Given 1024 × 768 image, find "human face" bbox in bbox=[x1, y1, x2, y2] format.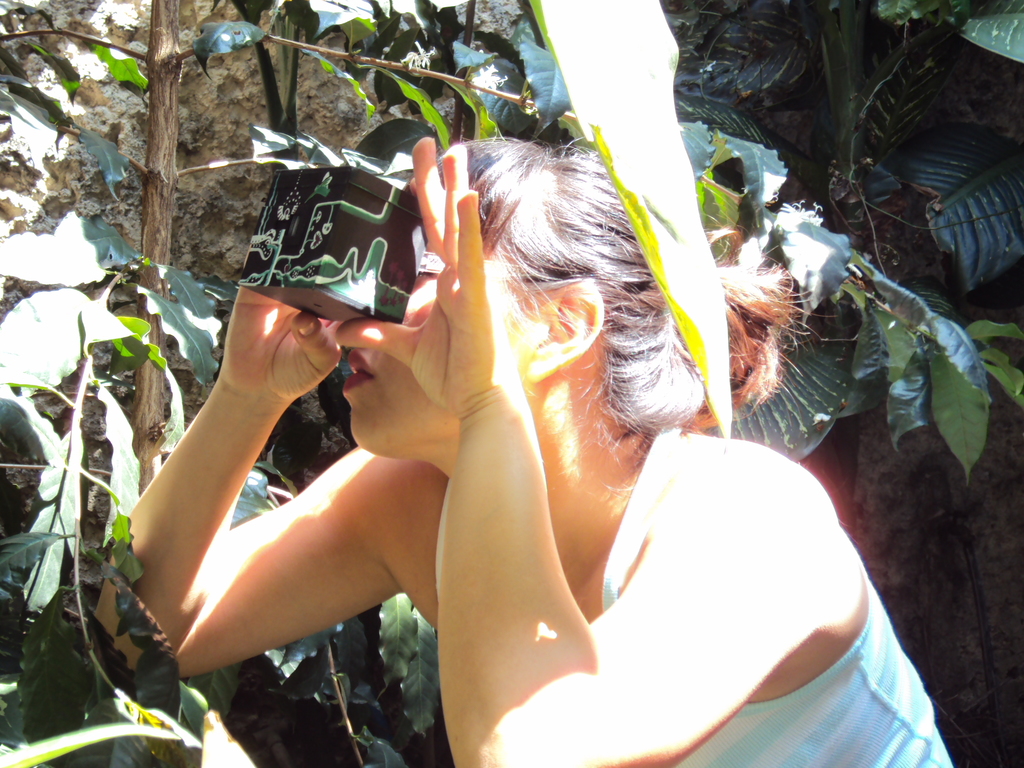
bbox=[340, 248, 529, 445].
